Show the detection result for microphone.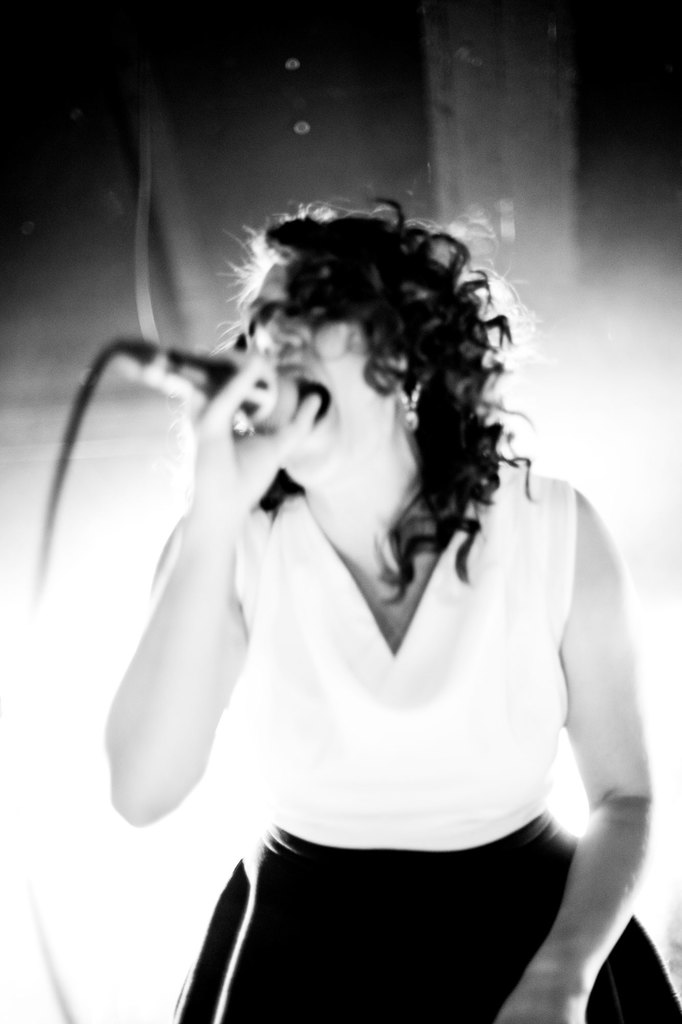
select_region(138, 340, 297, 436).
